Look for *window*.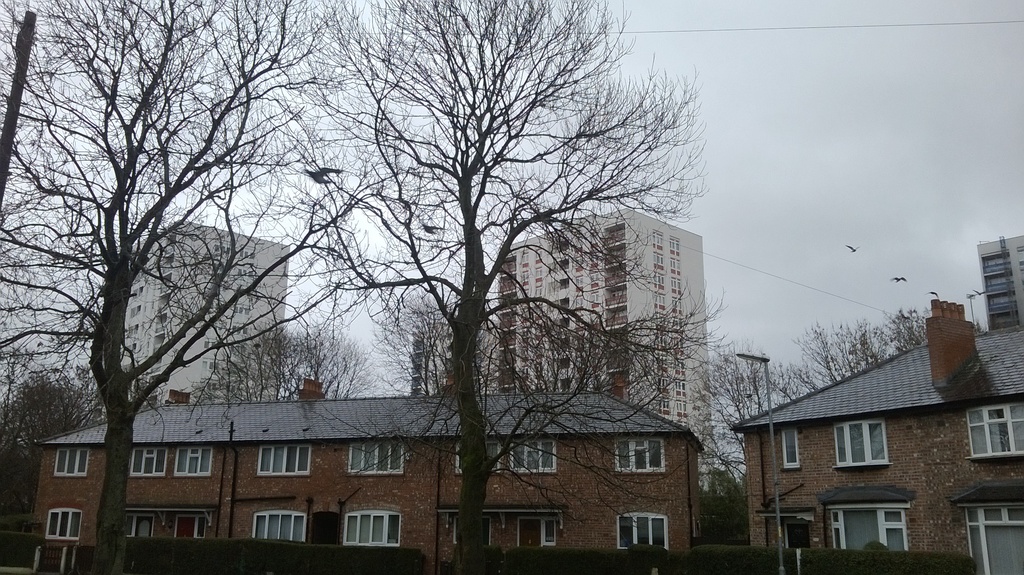
Found: bbox=(243, 505, 312, 551).
